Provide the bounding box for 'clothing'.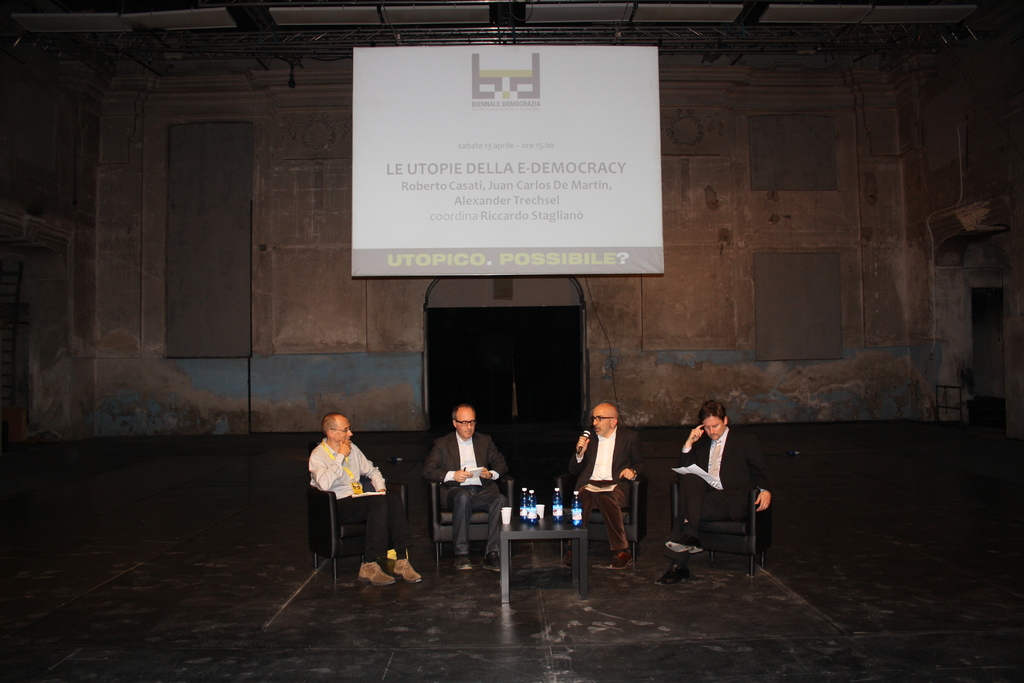
<region>317, 432, 381, 495</region>.
